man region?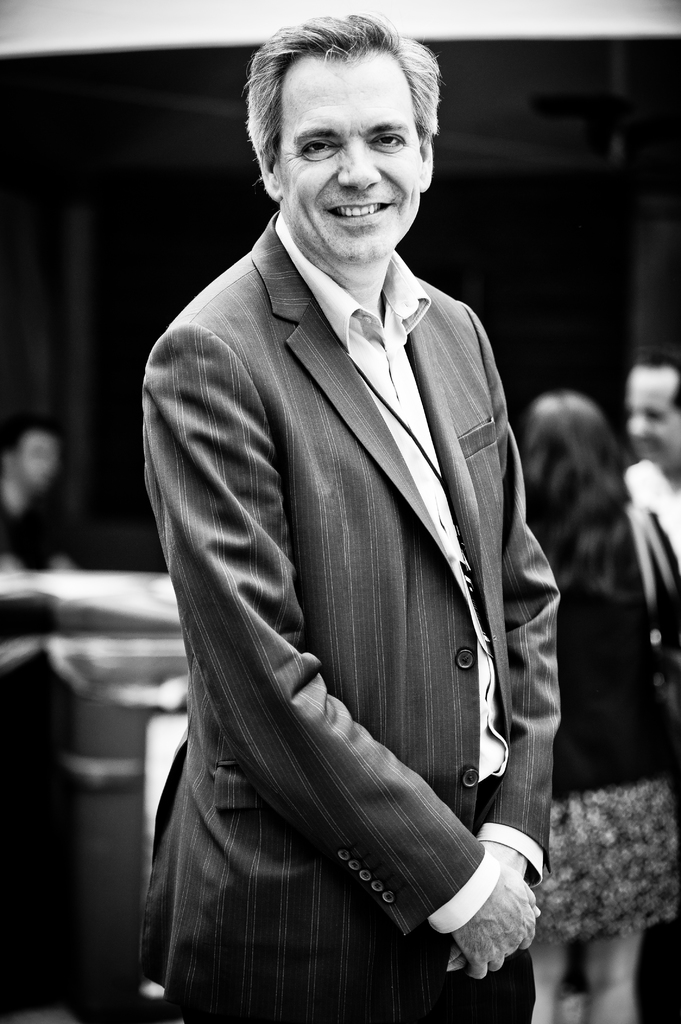
620, 339, 680, 563
